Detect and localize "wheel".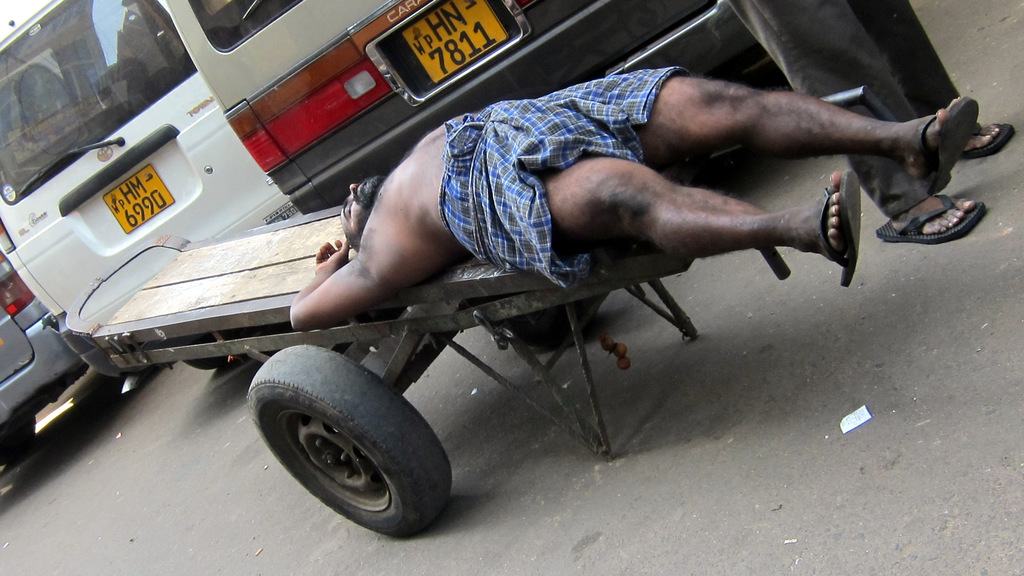
Localized at bbox=(184, 359, 234, 372).
